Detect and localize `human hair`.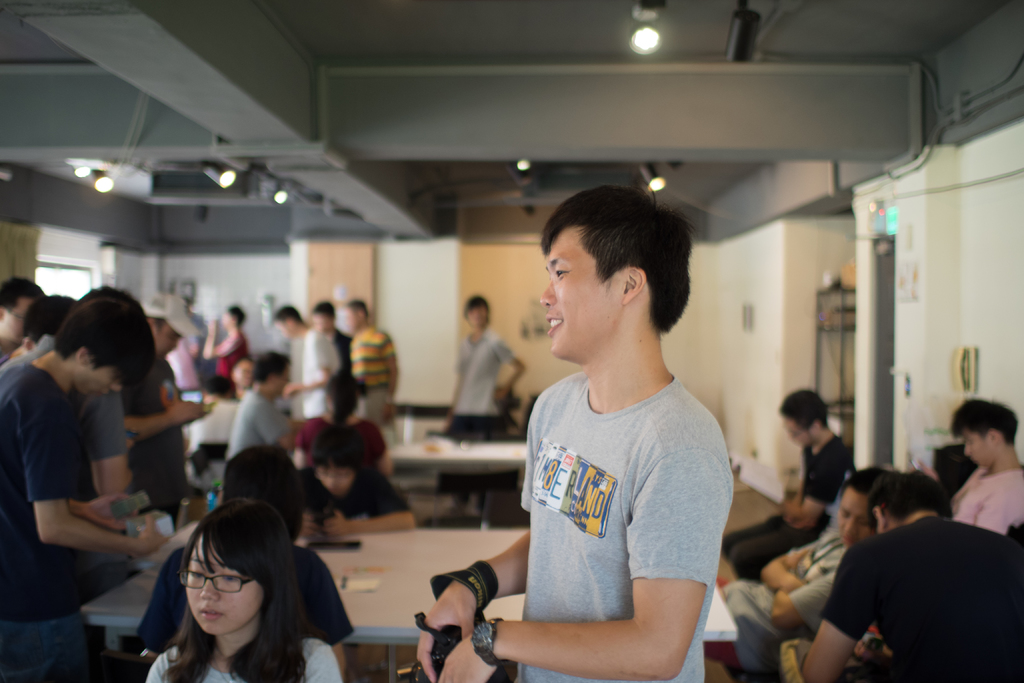
Localized at [312,302,339,323].
